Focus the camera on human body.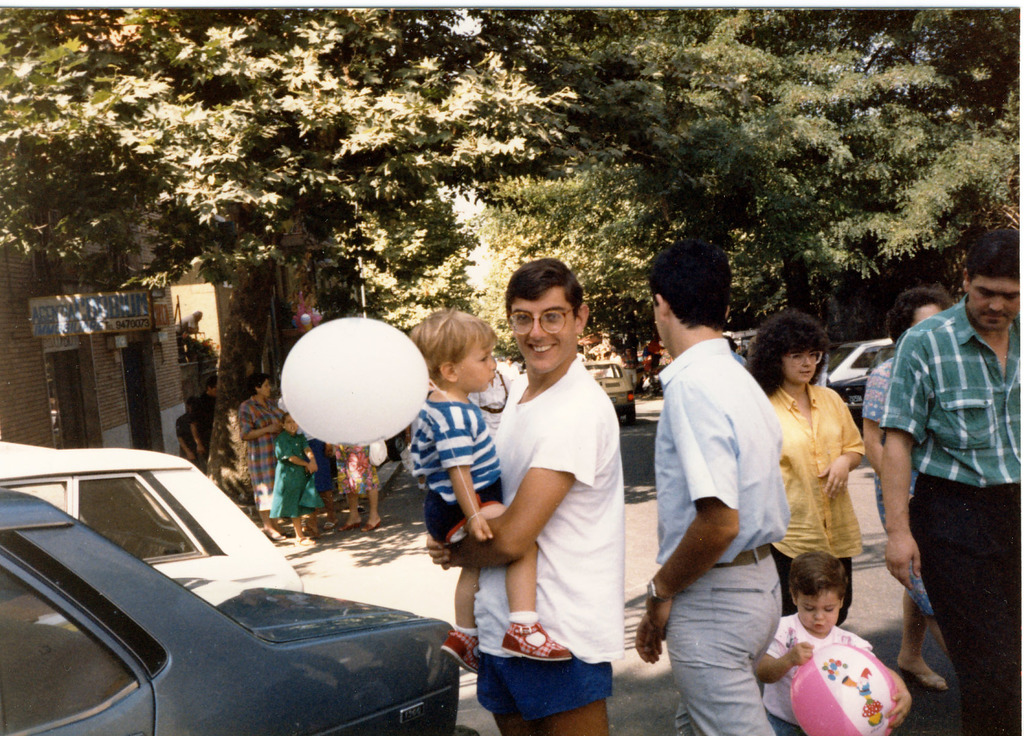
Focus region: [left=339, top=442, right=383, bottom=536].
